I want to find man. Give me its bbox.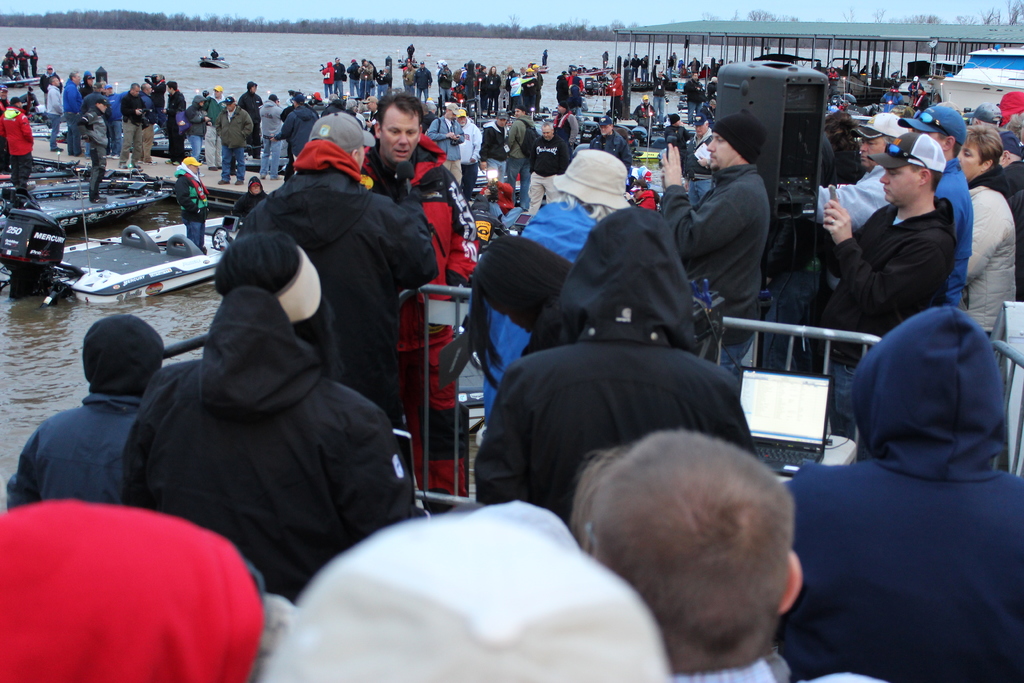
[x1=238, y1=110, x2=441, y2=425].
